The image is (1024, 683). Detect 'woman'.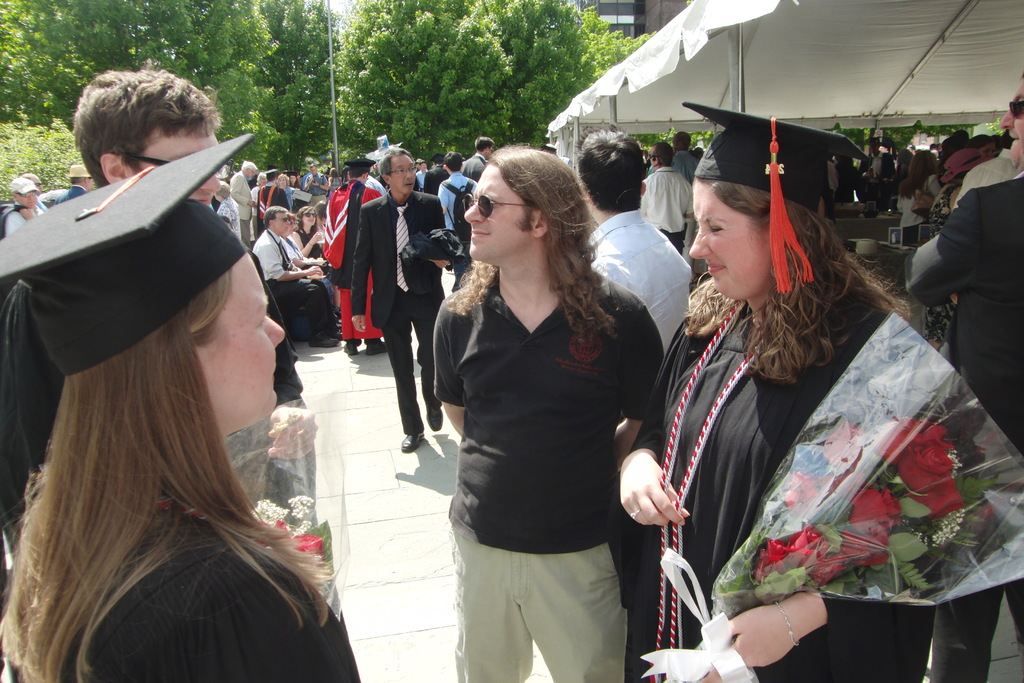
Detection: region(279, 202, 334, 313).
